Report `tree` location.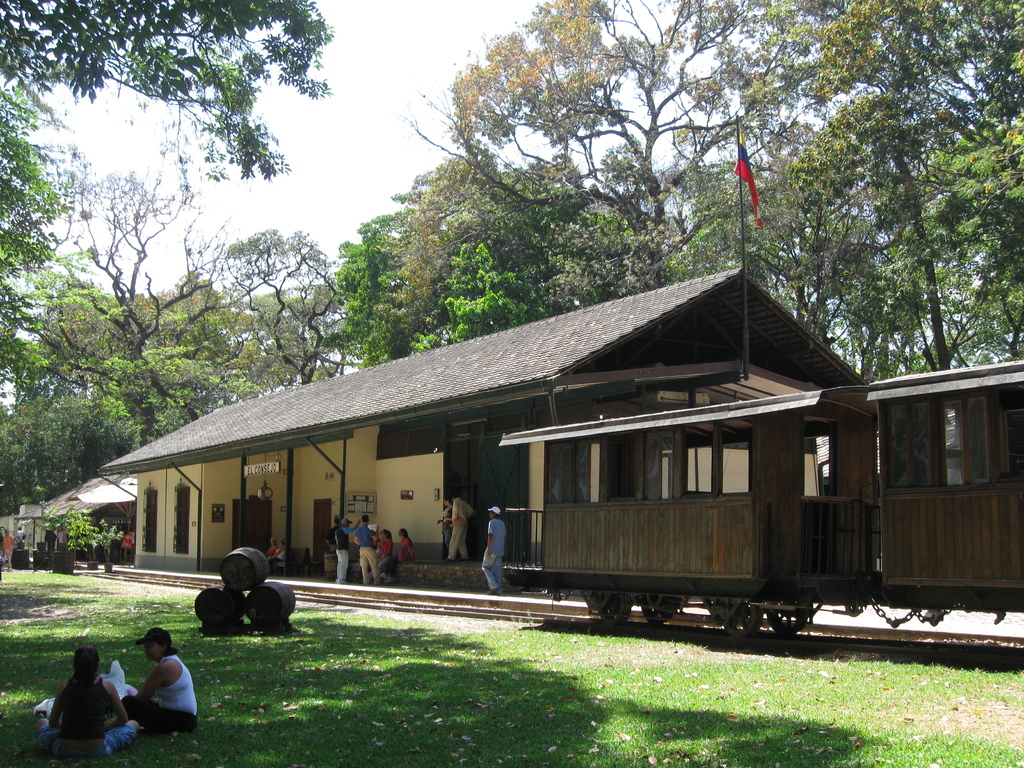
Report: <box>0,78,68,420</box>.
